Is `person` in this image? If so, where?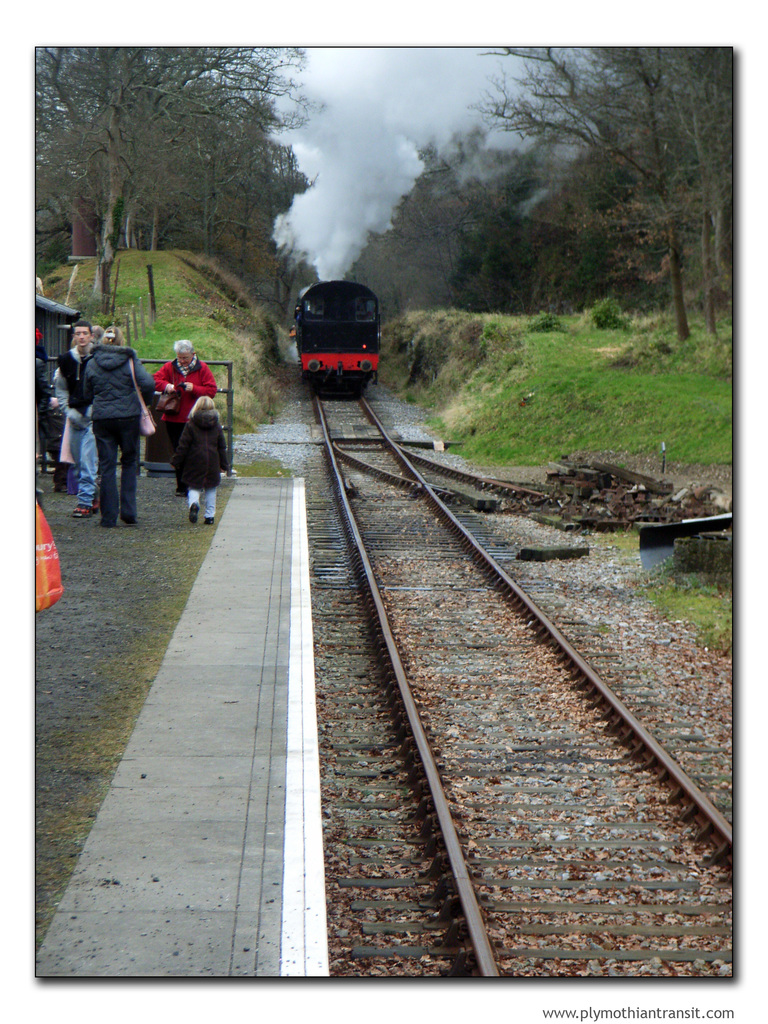
Yes, at (x1=60, y1=321, x2=102, y2=516).
